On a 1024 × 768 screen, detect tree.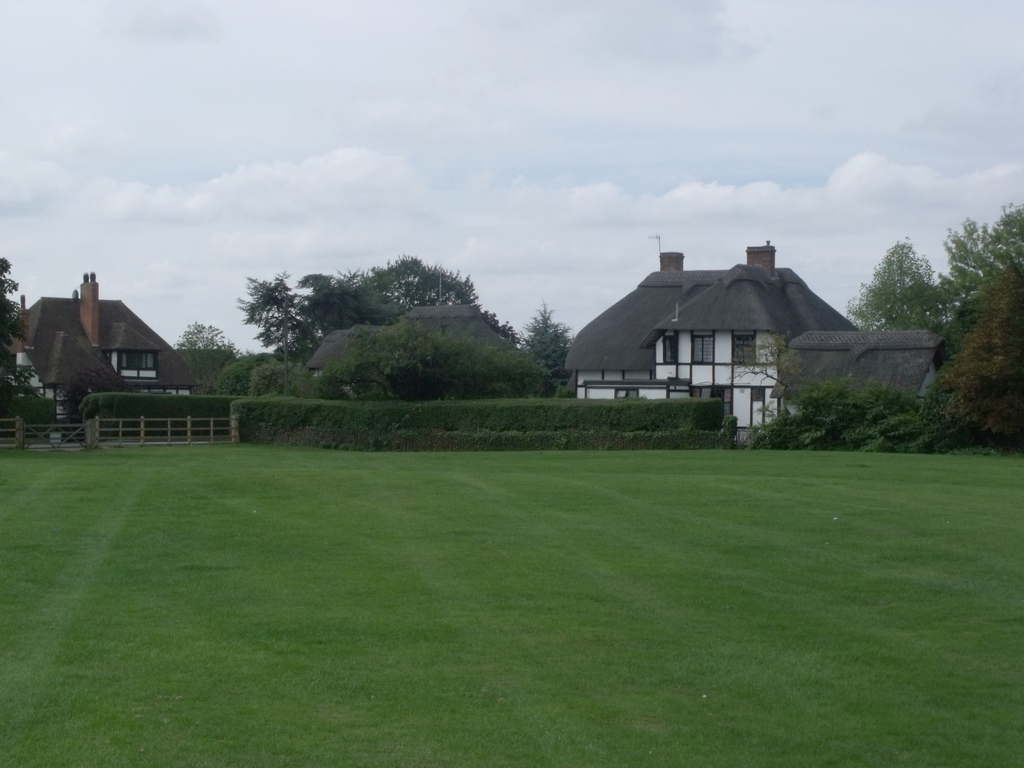
Rect(0, 258, 42, 396).
